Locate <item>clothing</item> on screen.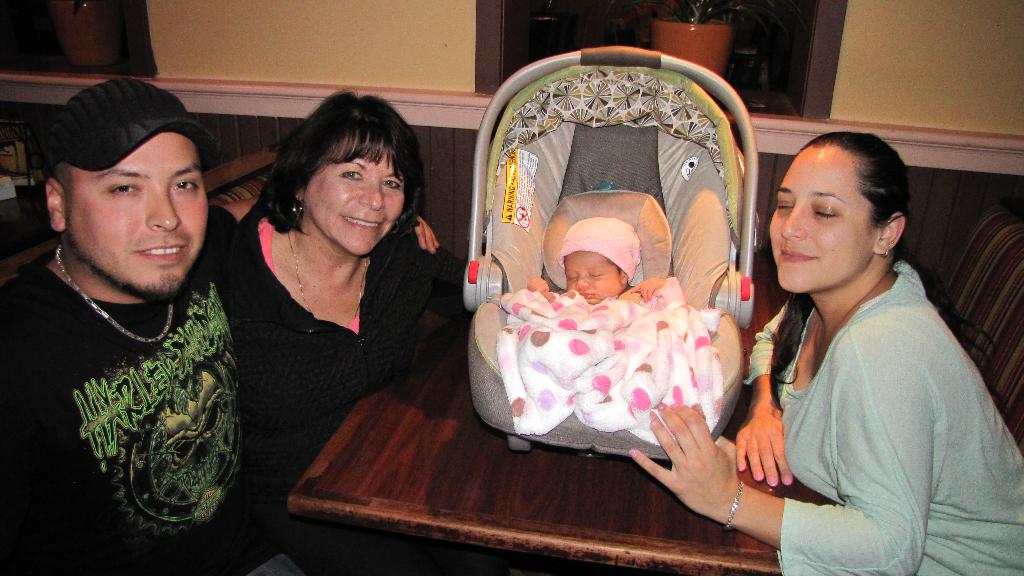
On screen at 8, 250, 300, 575.
